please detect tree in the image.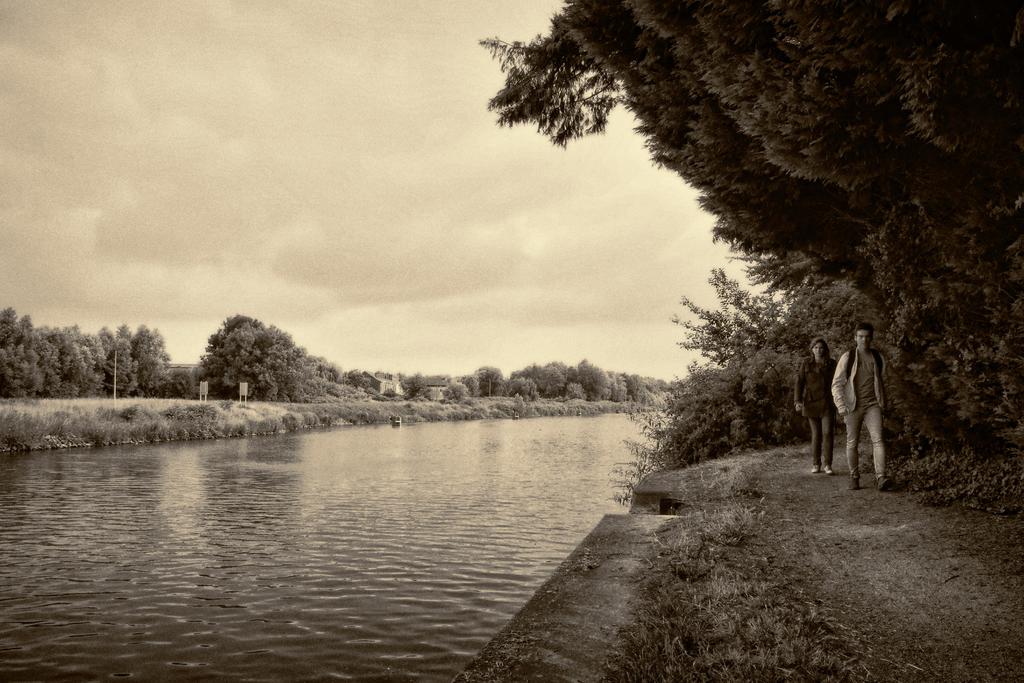
left=63, top=322, right=88, bottom=388.
